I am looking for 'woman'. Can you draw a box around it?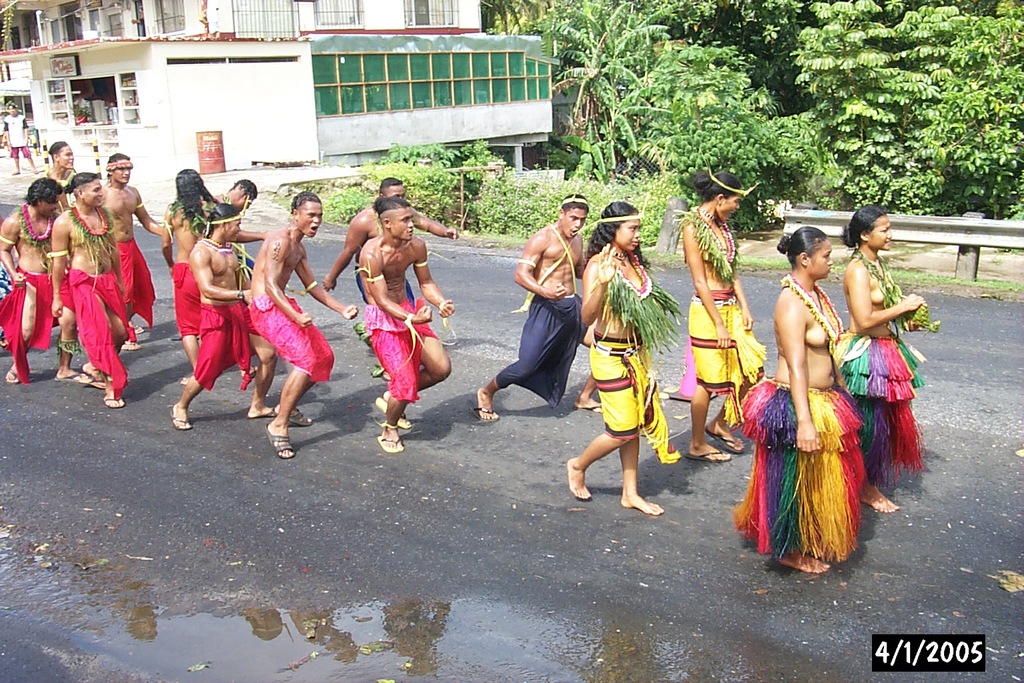
Sure, the bounding box is l=683, t=171, r=767, b=457.
